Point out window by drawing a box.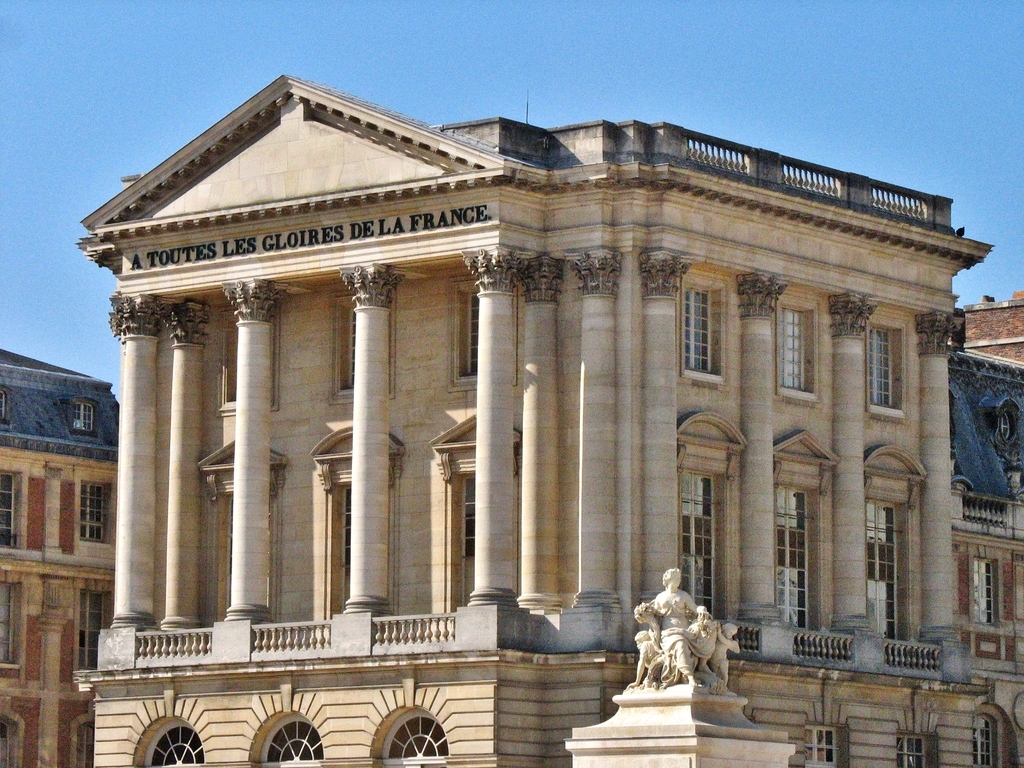
rect(0, 469, 18, 547).
